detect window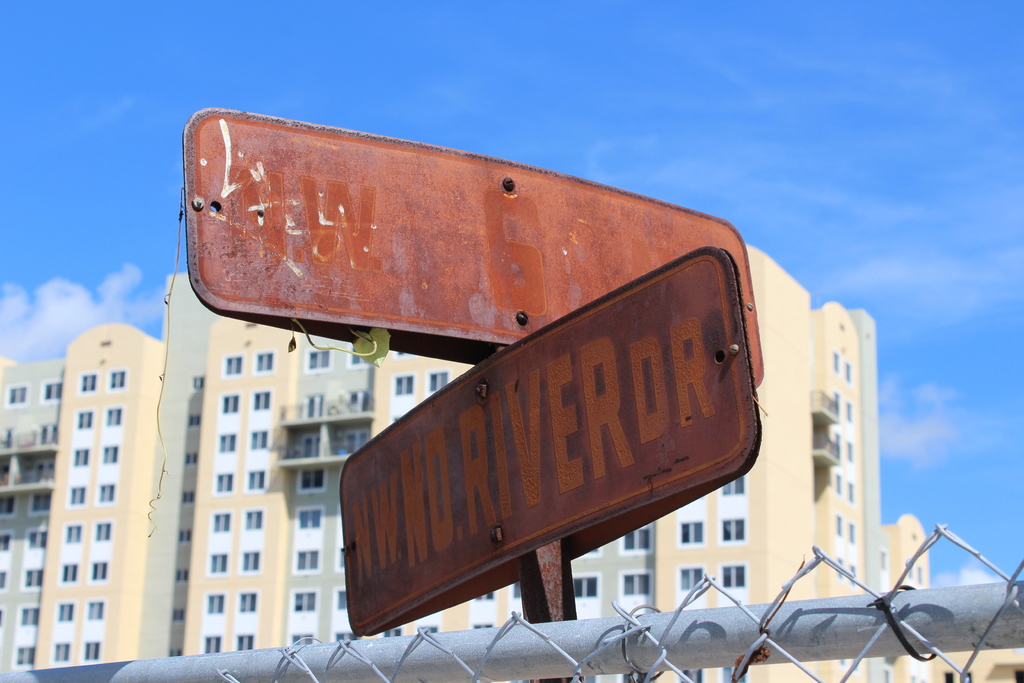
select_region(88, 602, 102, 618)
